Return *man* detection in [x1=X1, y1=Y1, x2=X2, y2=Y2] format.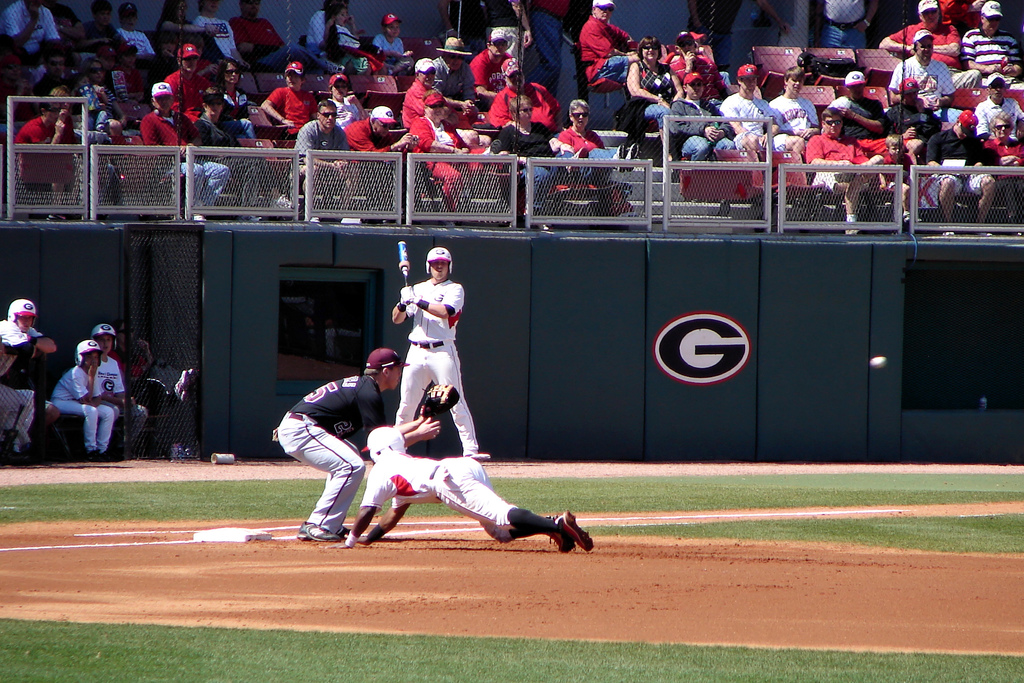
[x1=887, y1=31, x2=962, y2=110].
